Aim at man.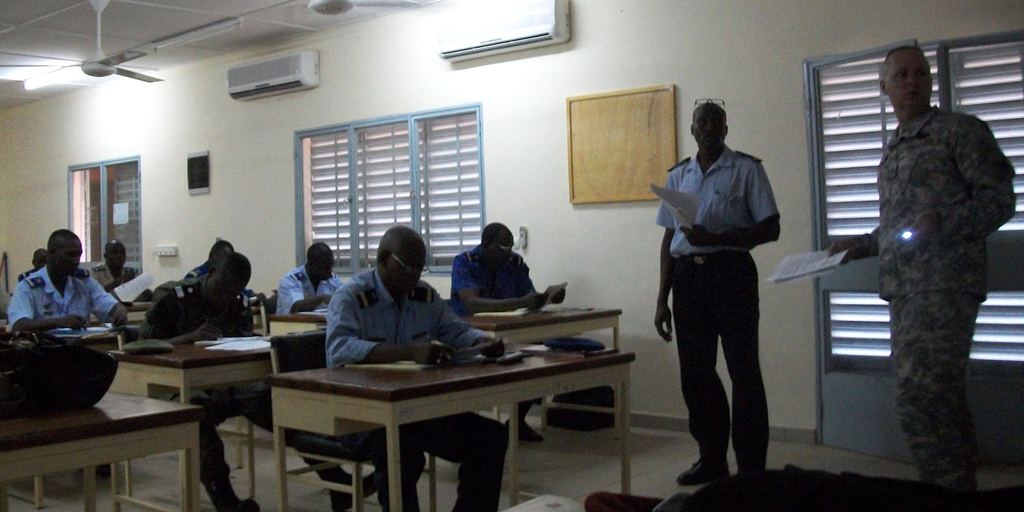
Aimed at x1=325 y1=228 x2=508 y2=511.
